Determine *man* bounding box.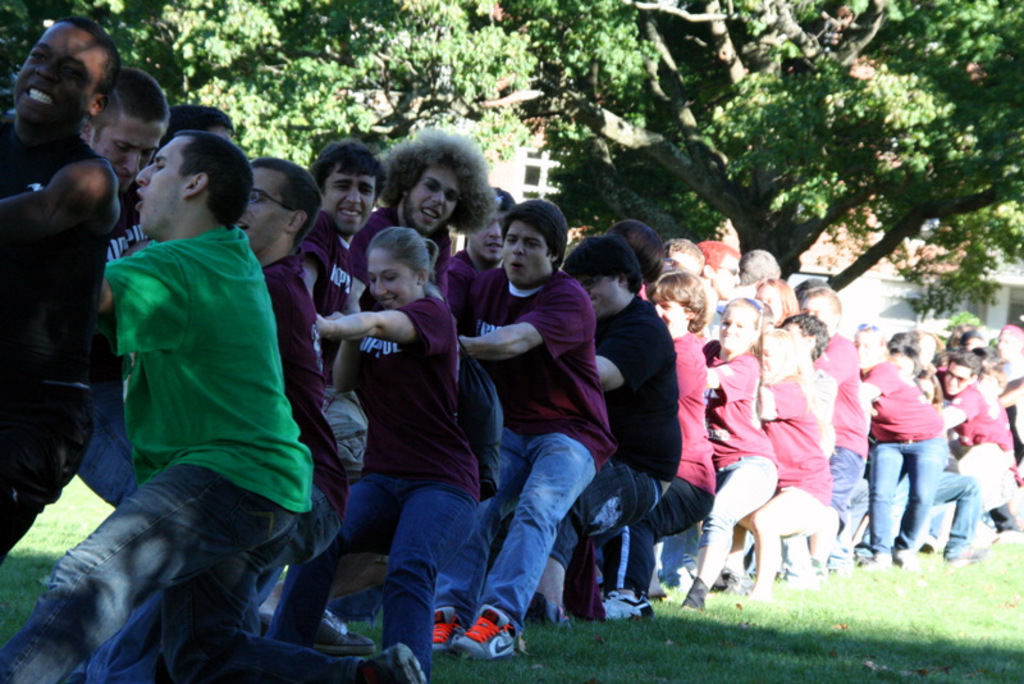
Determined: 553:237:687:624.
